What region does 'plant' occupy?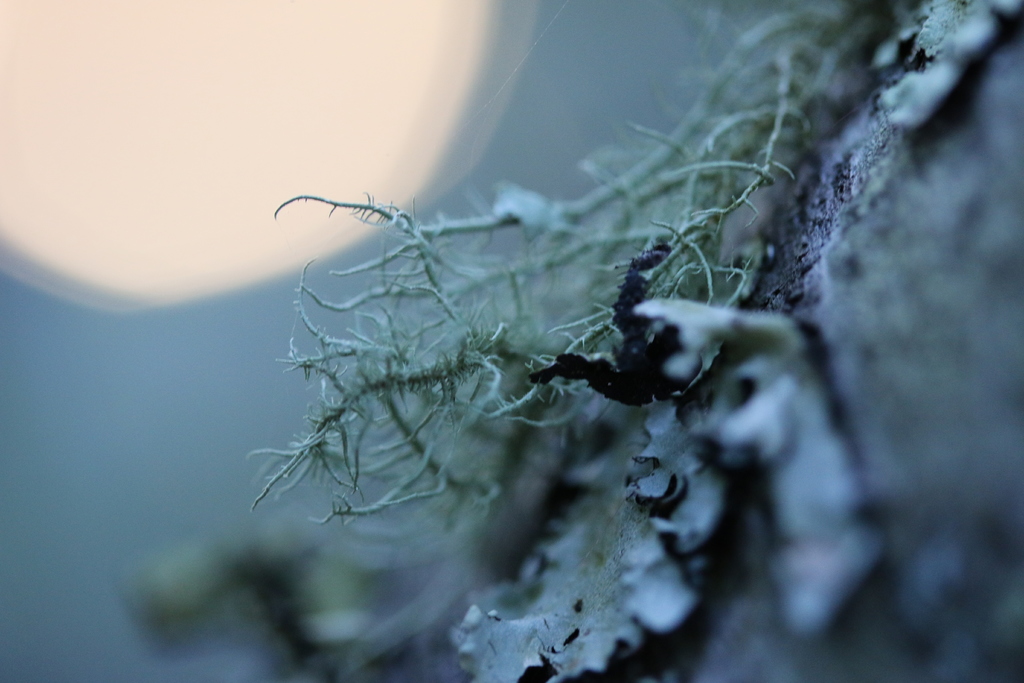
[93,4,1023,682].
